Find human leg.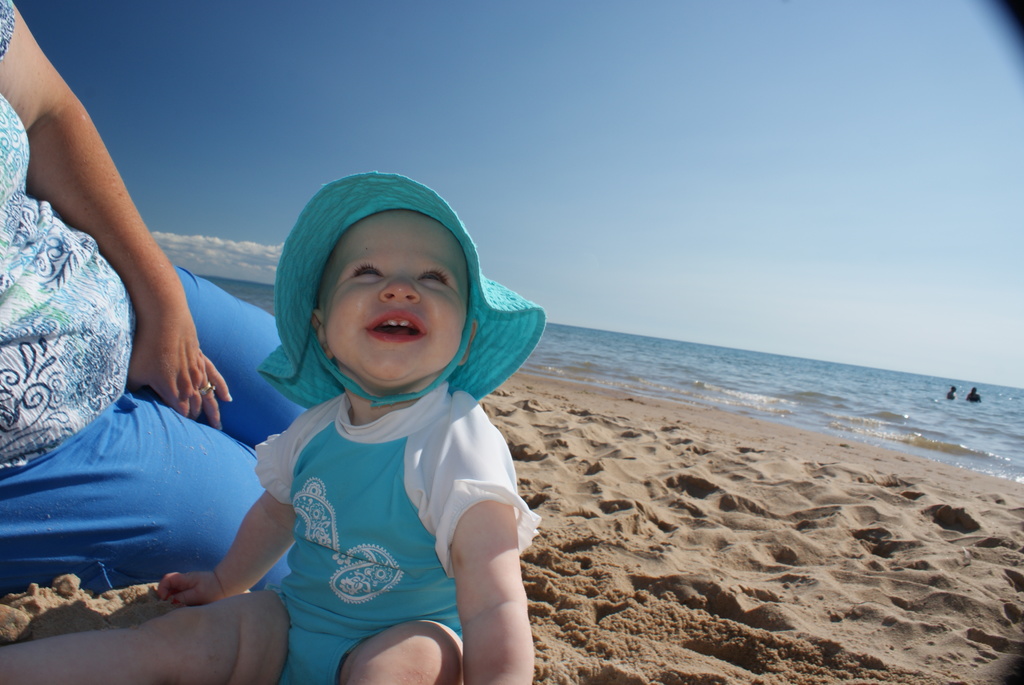
l=344, t=618, r=461, b=684.
